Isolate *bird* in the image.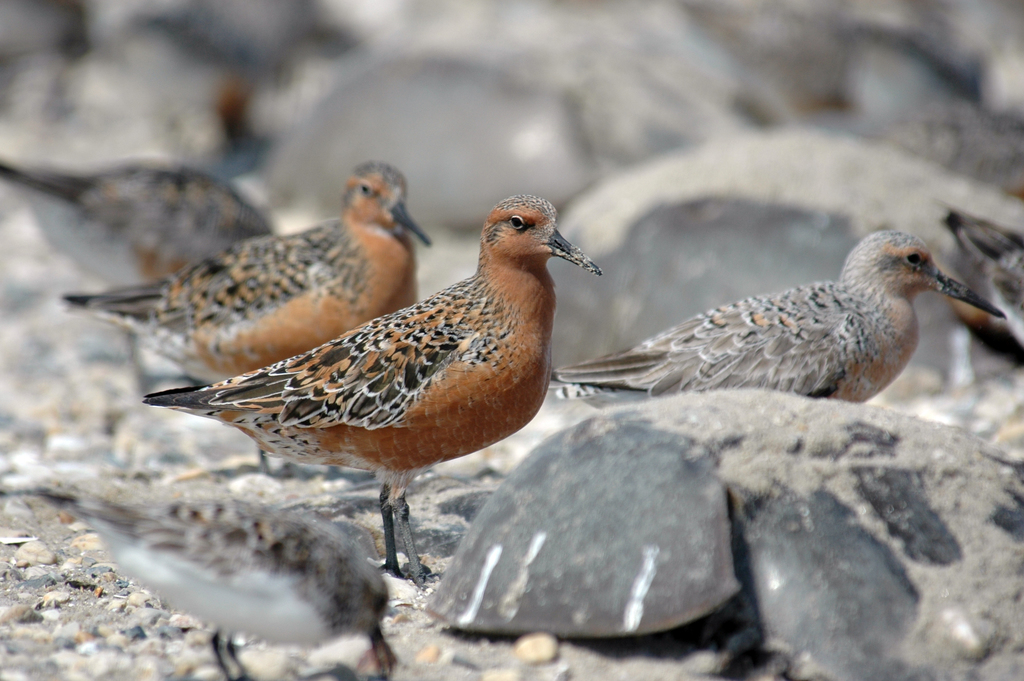
Isolated region: <region>551, 229, 1012, 411</region>.
